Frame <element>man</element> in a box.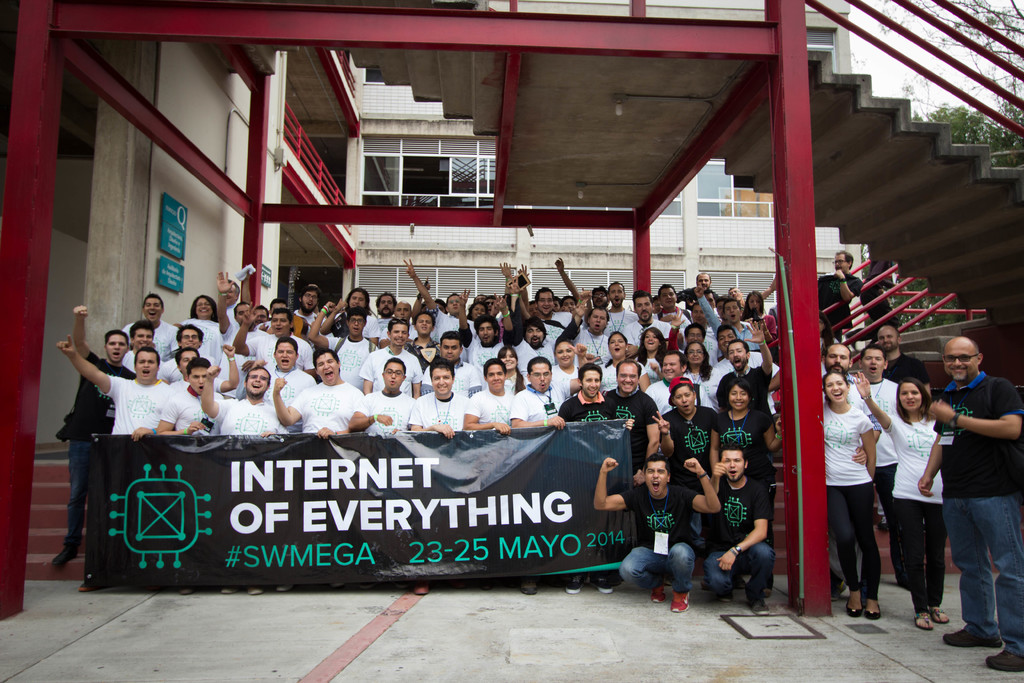
{"x1": 419, "y1": 334, "x2": 476, "y2": 402}.
